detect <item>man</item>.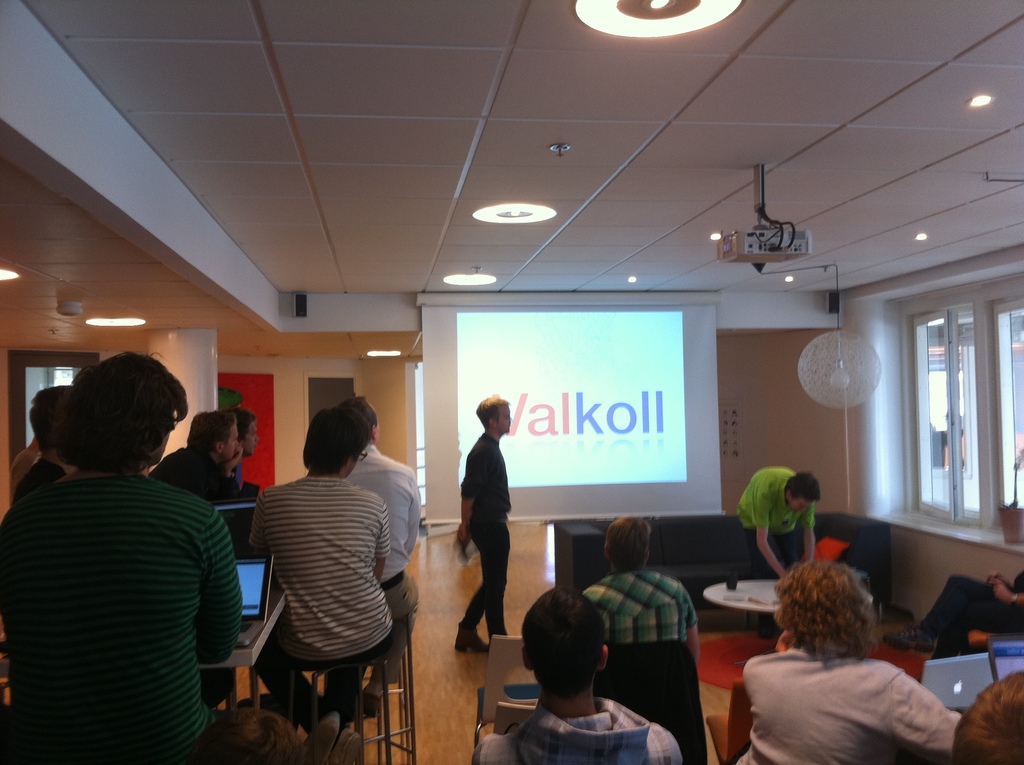
Detected at <box>154,412,242,503</box>.
